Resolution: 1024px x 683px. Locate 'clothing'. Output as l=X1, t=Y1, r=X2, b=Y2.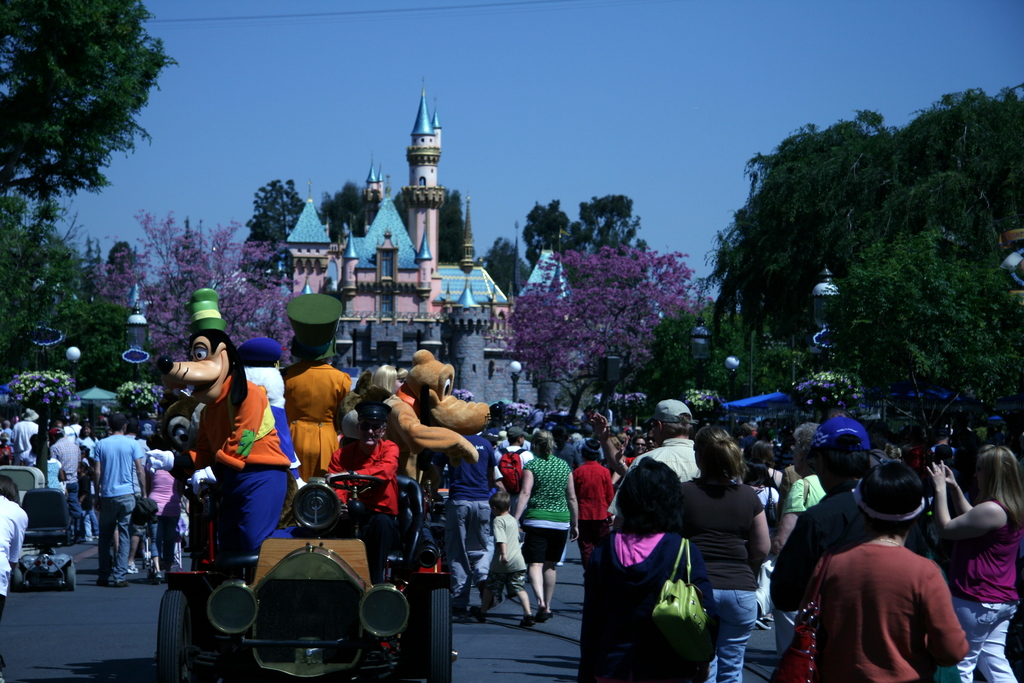
l=783, t=475, r=817, b=515.
